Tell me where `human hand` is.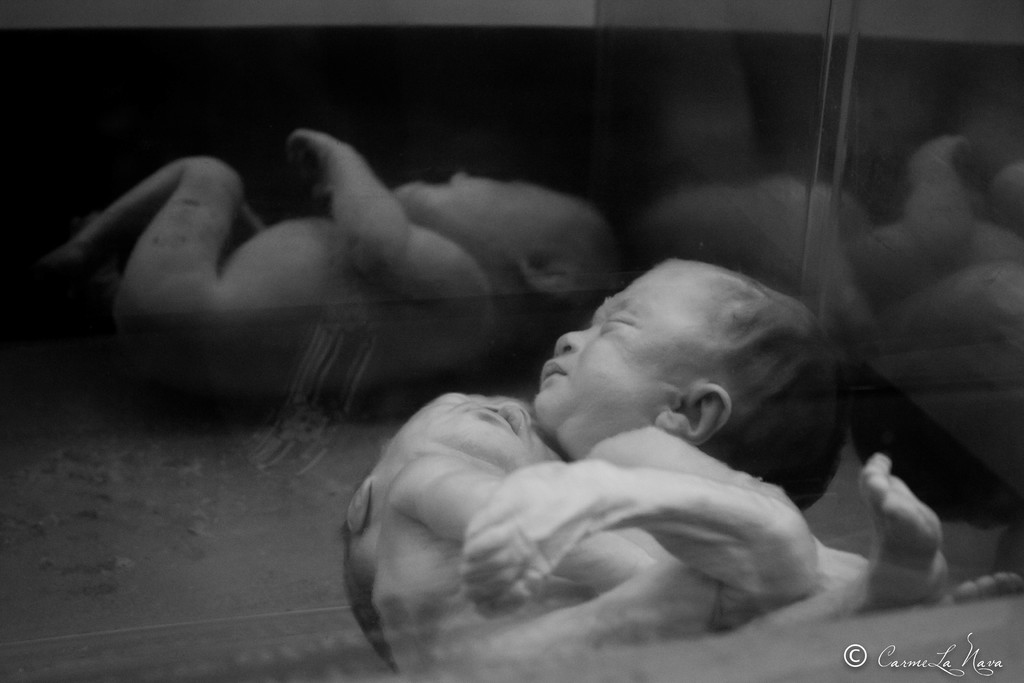
`human hand` is at locate(282, 124, 350, 198).
